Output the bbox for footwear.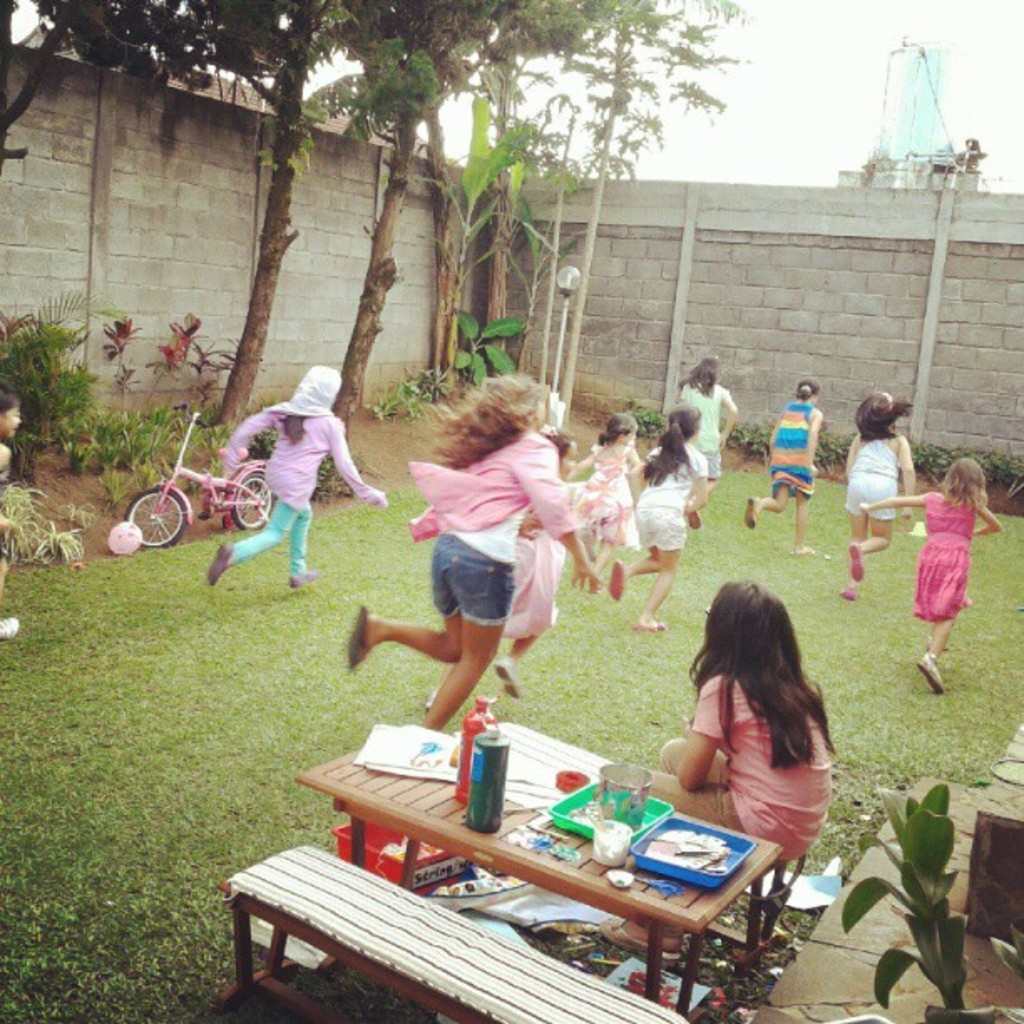
[683, 512, 704, 534].
